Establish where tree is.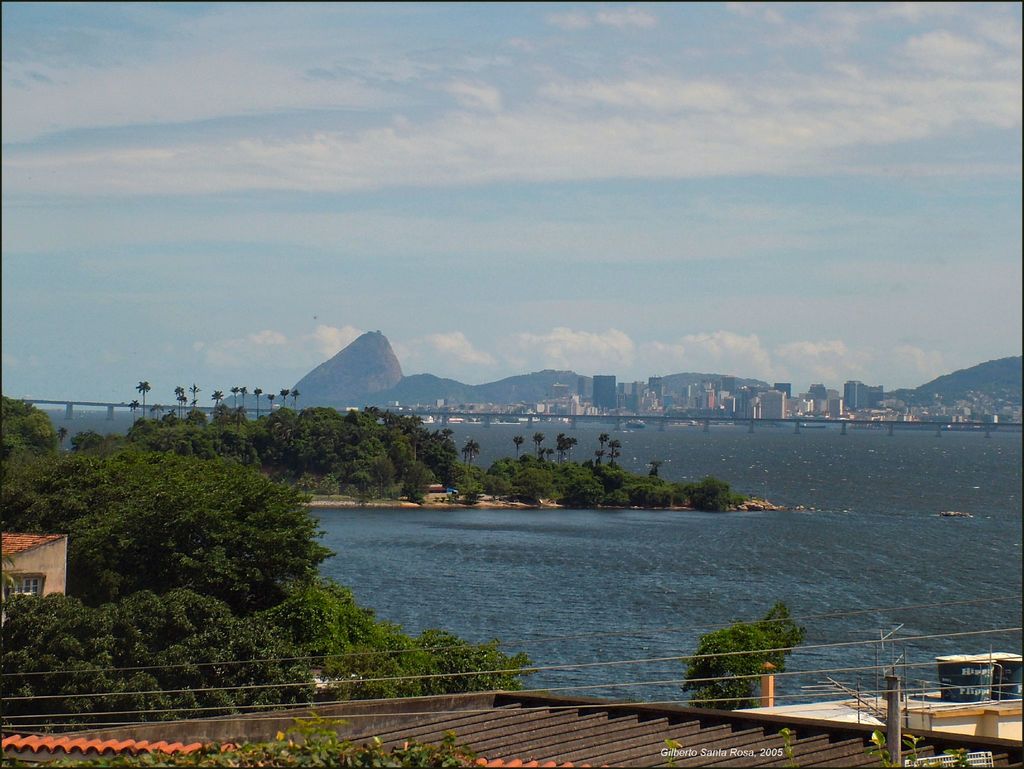
Established at 613/437/625/476.
